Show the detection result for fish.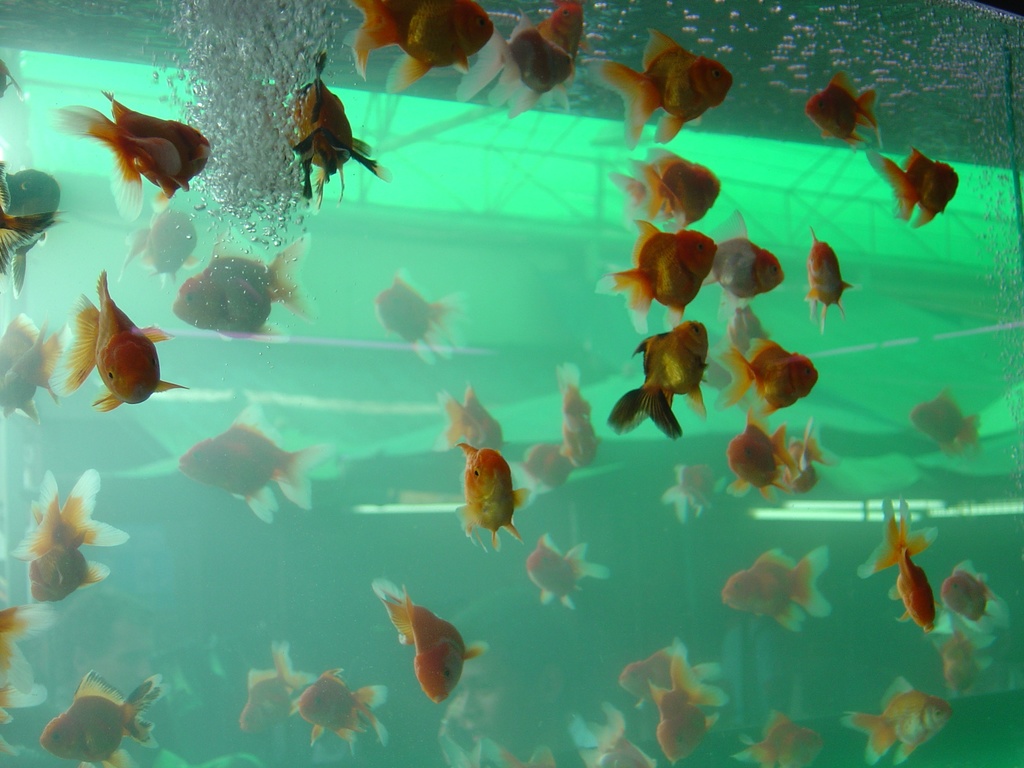
box=[283, 666, 394, 748].
